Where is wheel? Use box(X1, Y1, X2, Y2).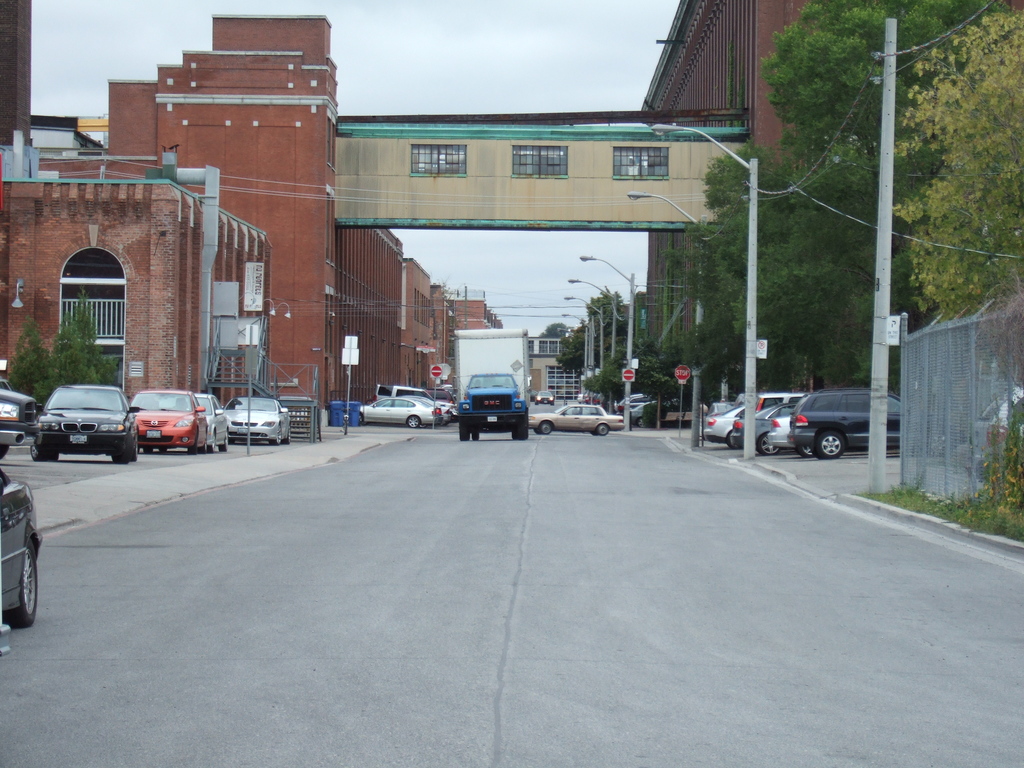
box(469, 426, 480, 440).
